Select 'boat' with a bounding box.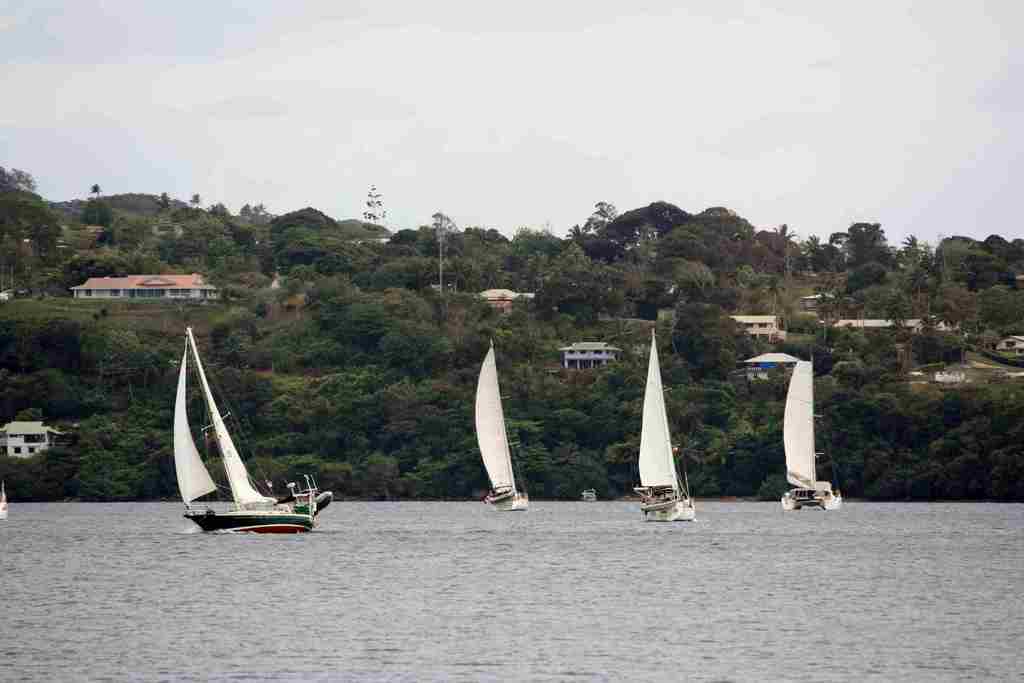
crop(577, 488, 596, 504).
